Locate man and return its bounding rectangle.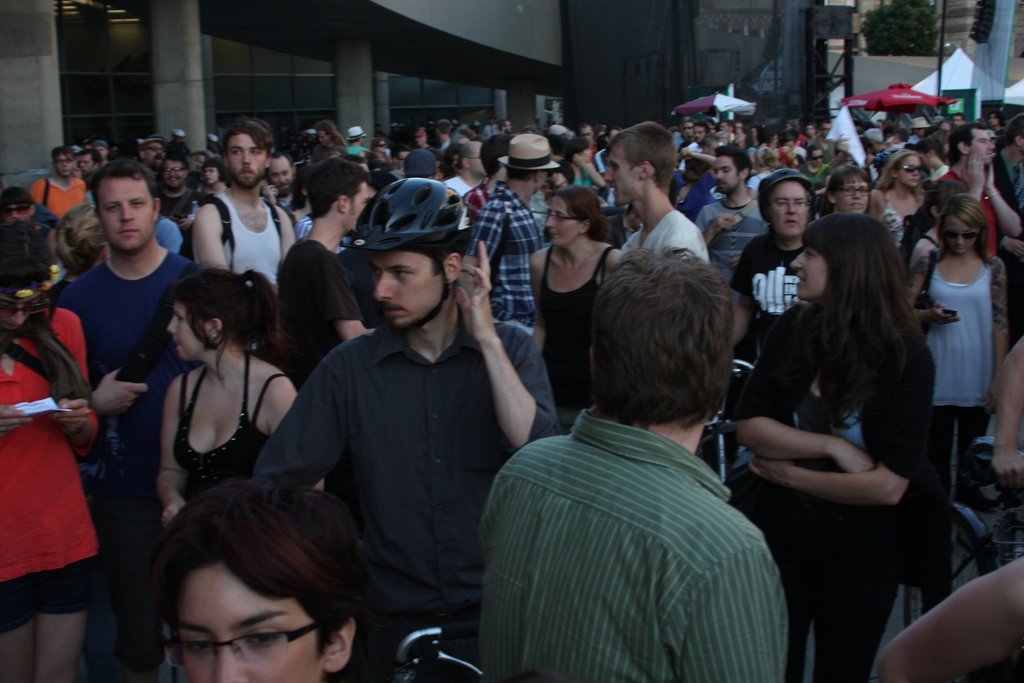
left=730, top=169, right=816, bottom=357.
